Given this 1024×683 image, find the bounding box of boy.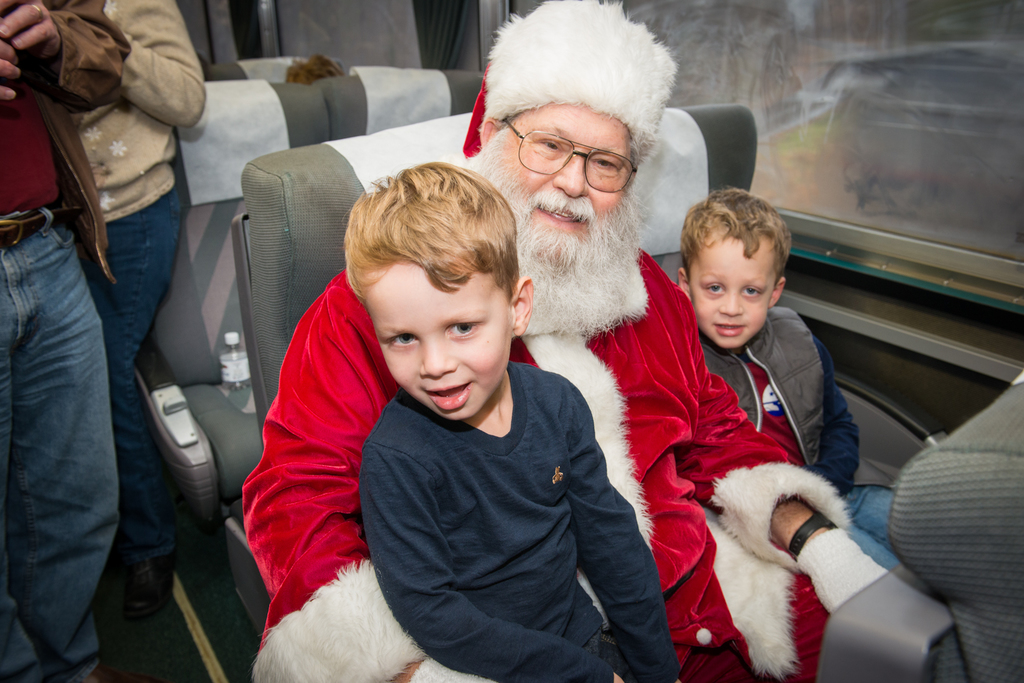
676,189,901,575.
